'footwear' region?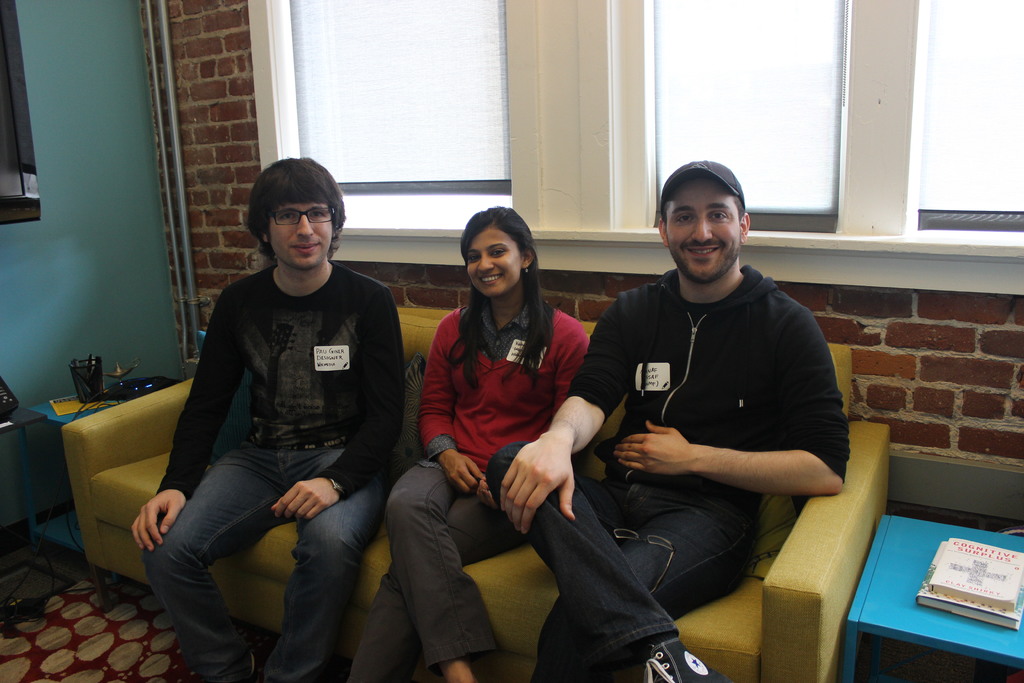
634,639,731,682
